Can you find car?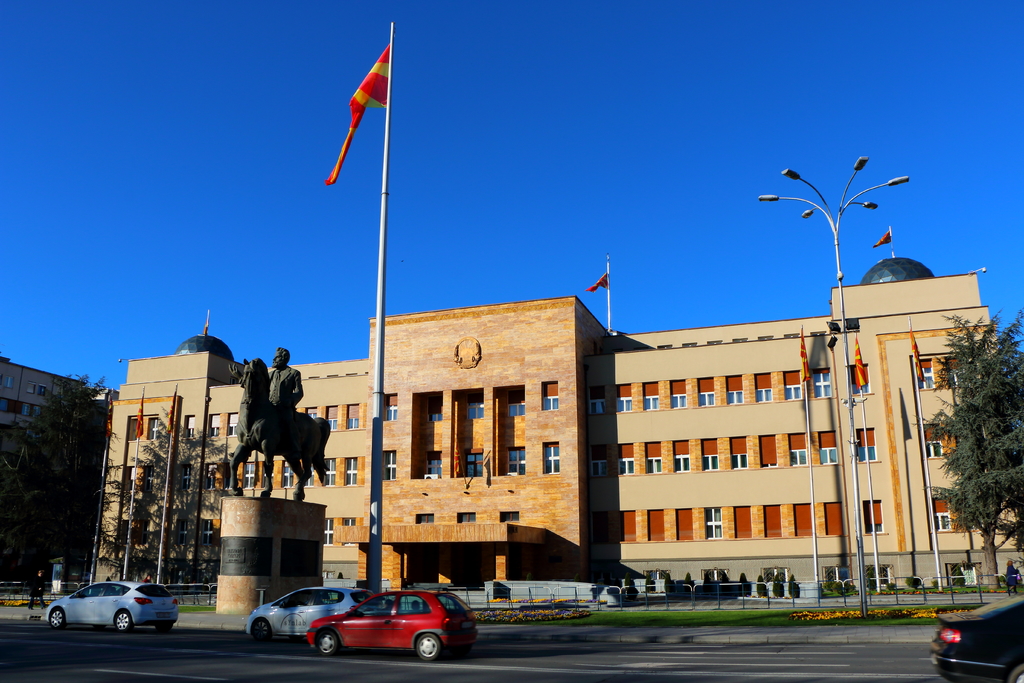
Yes, bounding box: x1=305, y1=593, x2=477, y2=661.
